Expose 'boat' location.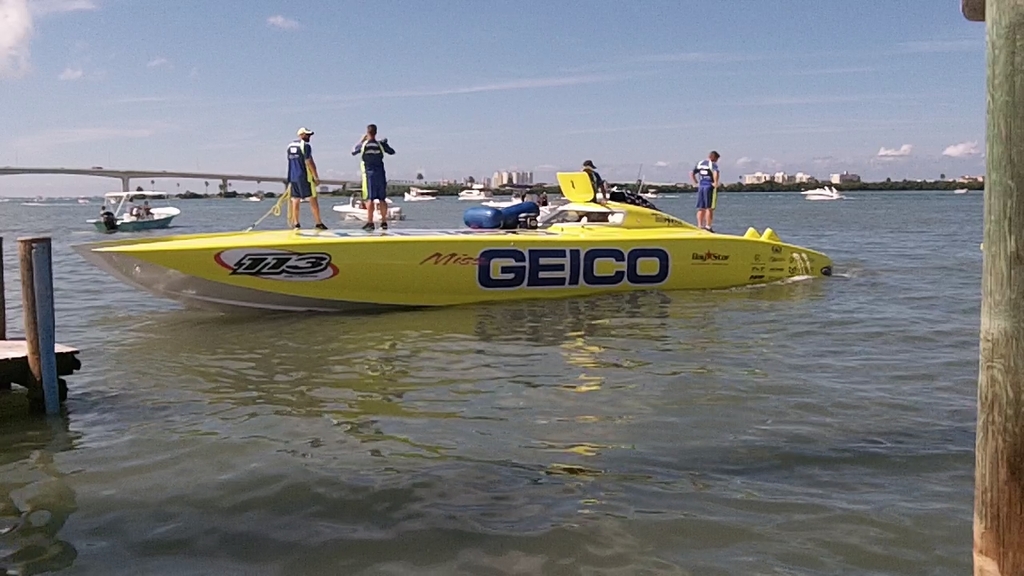
Exposed at 456, 184, 492, 198.
